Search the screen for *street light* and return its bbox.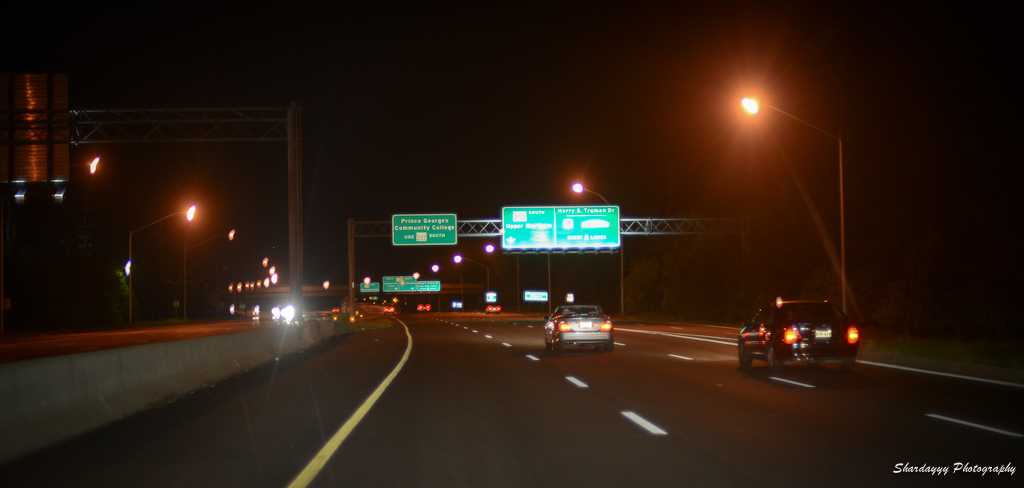
Found: left=452, top=257, right=488, bottom=303.
